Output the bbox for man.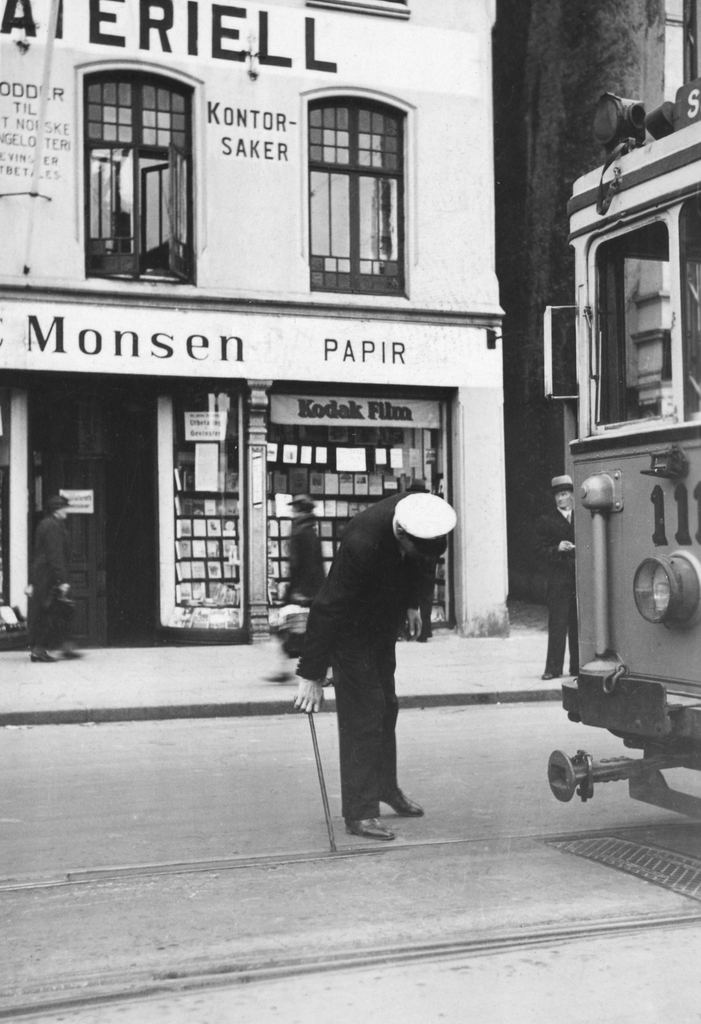
locate(28, 486, 82, 660).
